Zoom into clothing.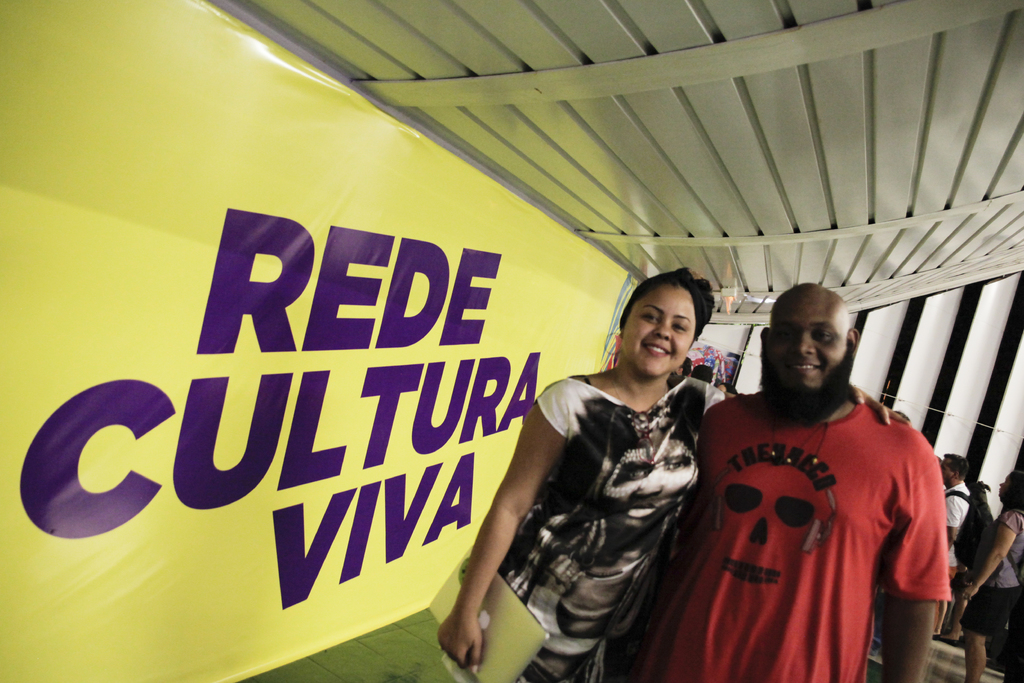
Zoom target: {"x1": 433, "y1": 383, "x2": 747, "y2": 682}.
